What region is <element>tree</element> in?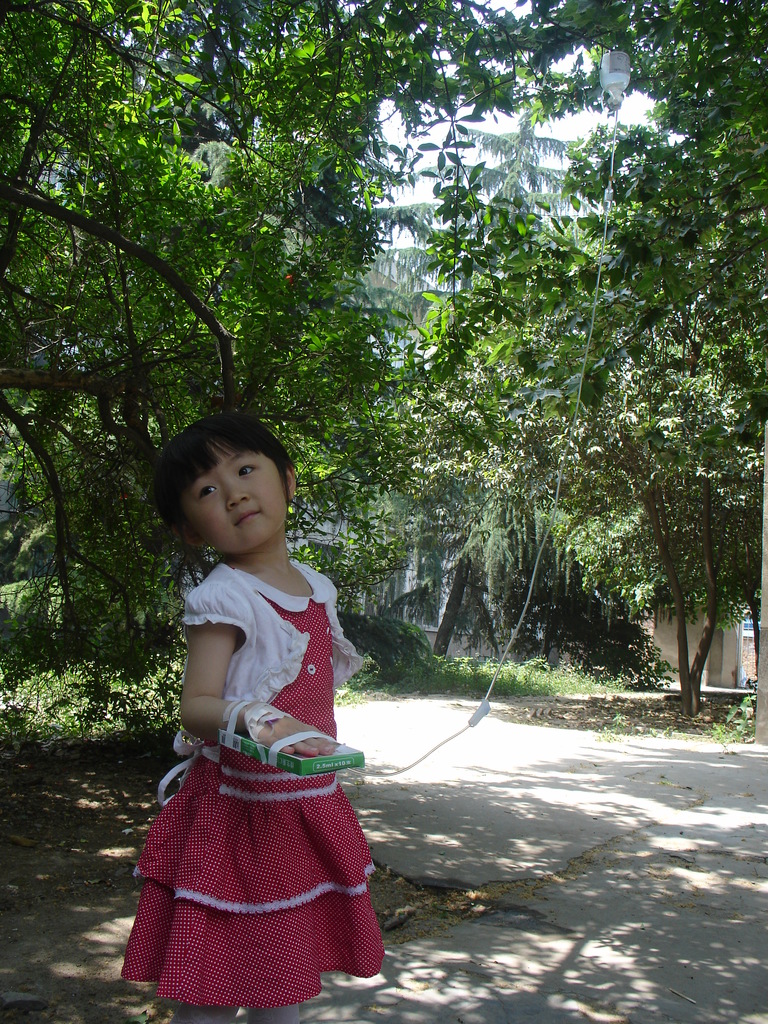
box=[0, 0, 367, 735].
